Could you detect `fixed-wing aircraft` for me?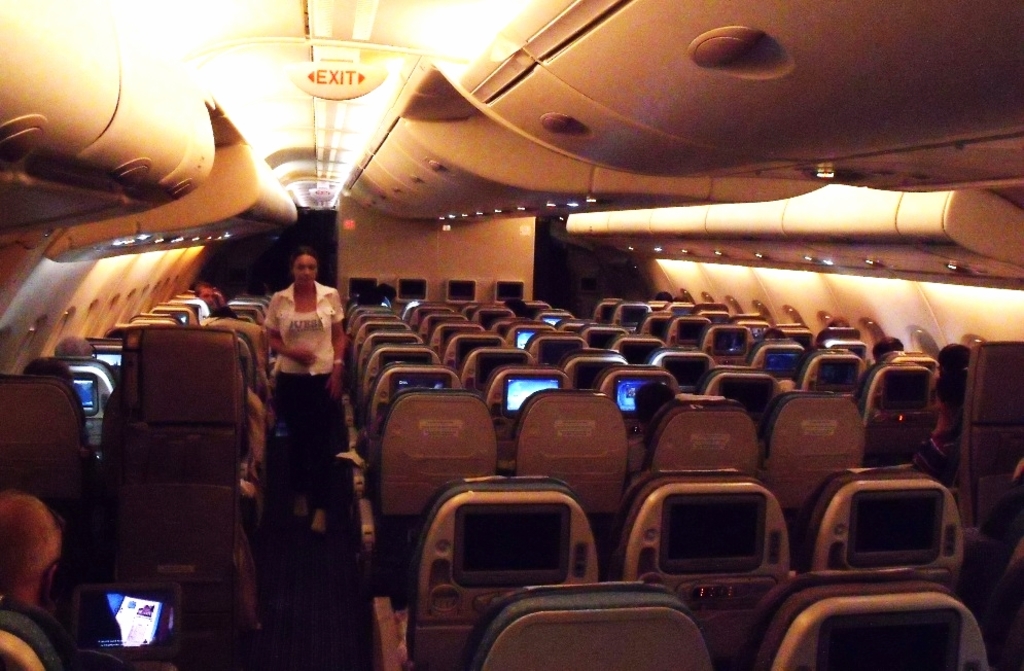
Detection result: [x1=0, y1=0, x2=1010, y2=670].
